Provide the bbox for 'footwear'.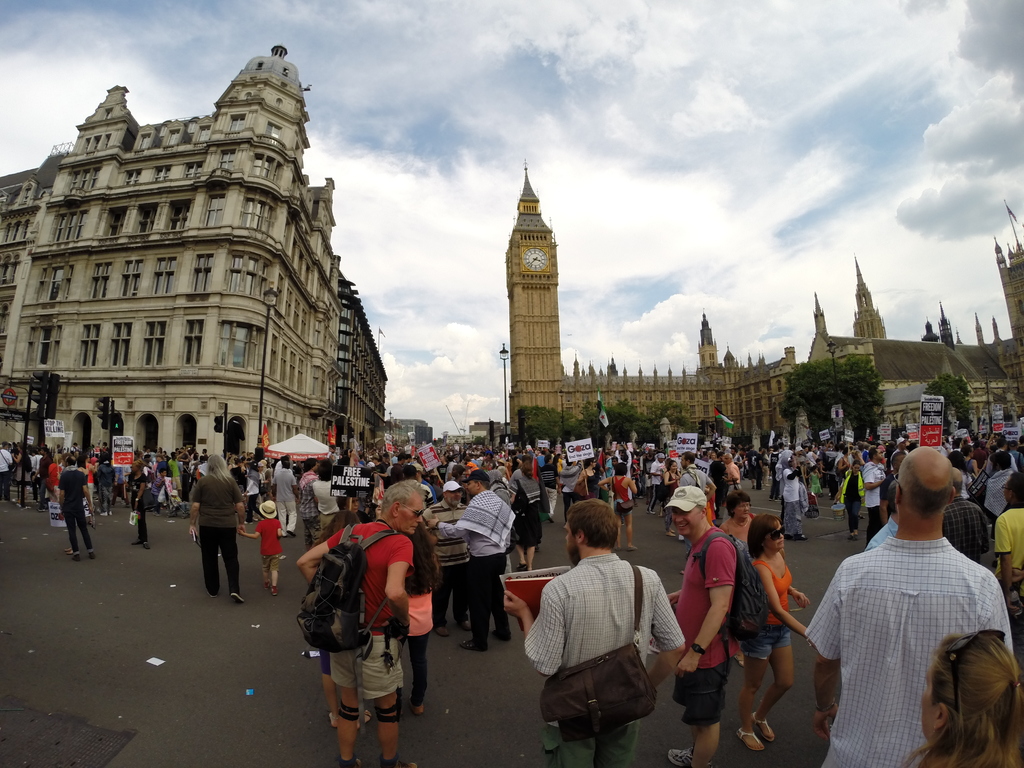
<bbox>233, 595, 244, 602</bbox>.
